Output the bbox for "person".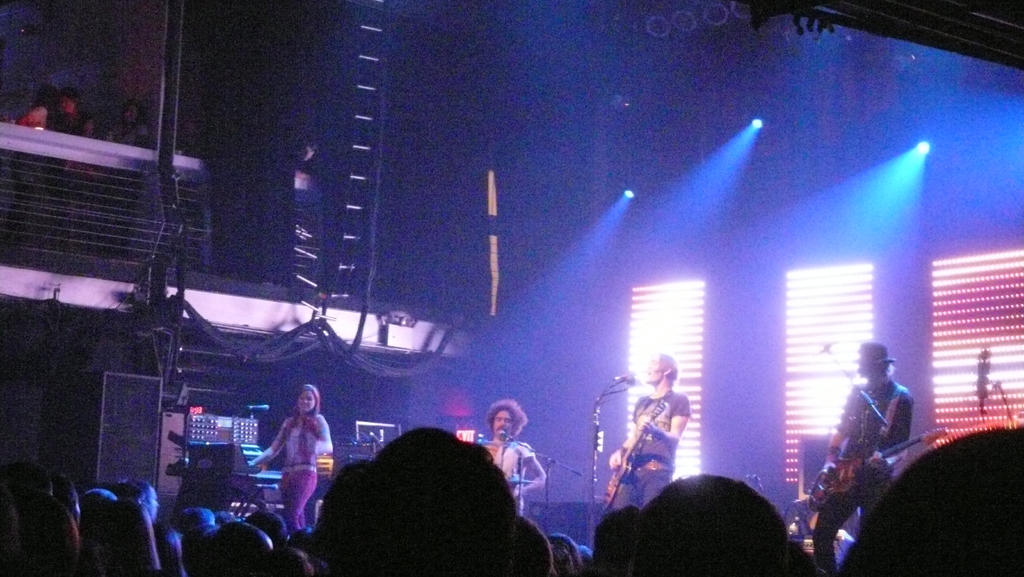
[left=598, top=352, right=693, bottom=512].
